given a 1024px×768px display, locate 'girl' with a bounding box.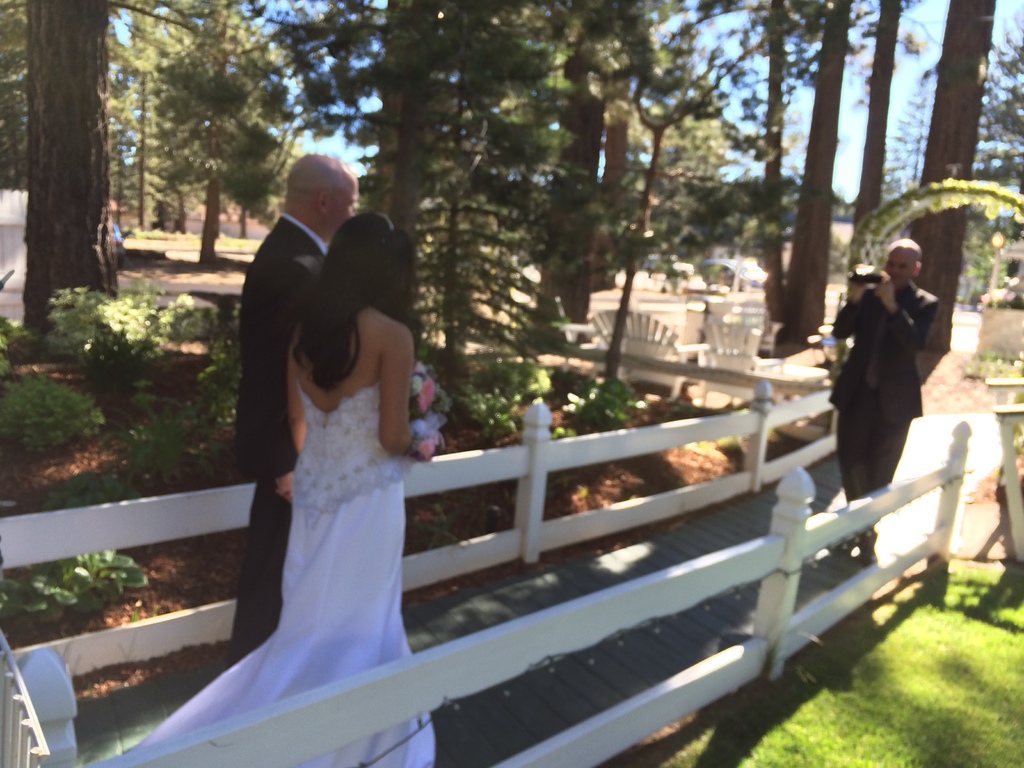
Located: box(131, 214, 445, 767).
